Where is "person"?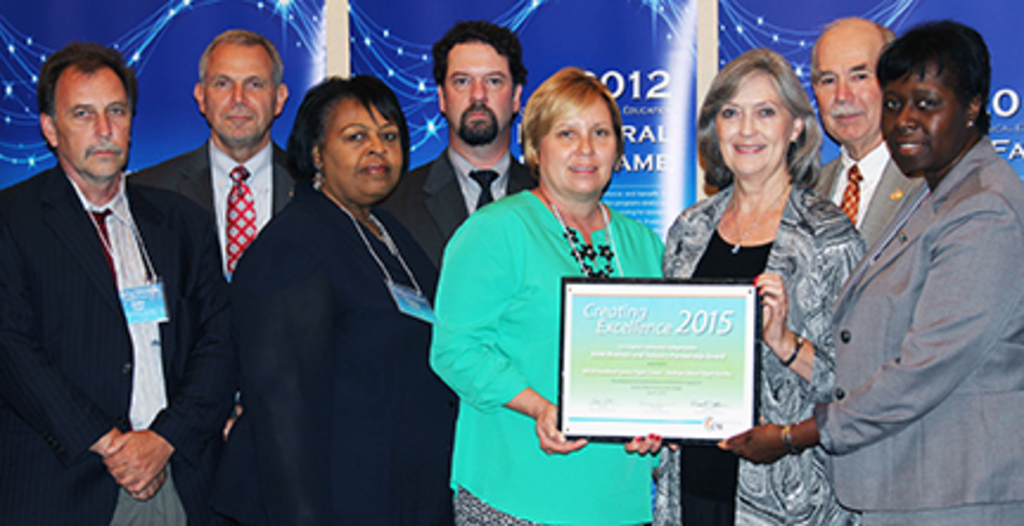
<bbox>808, 14, 920, 244</bbox>.
